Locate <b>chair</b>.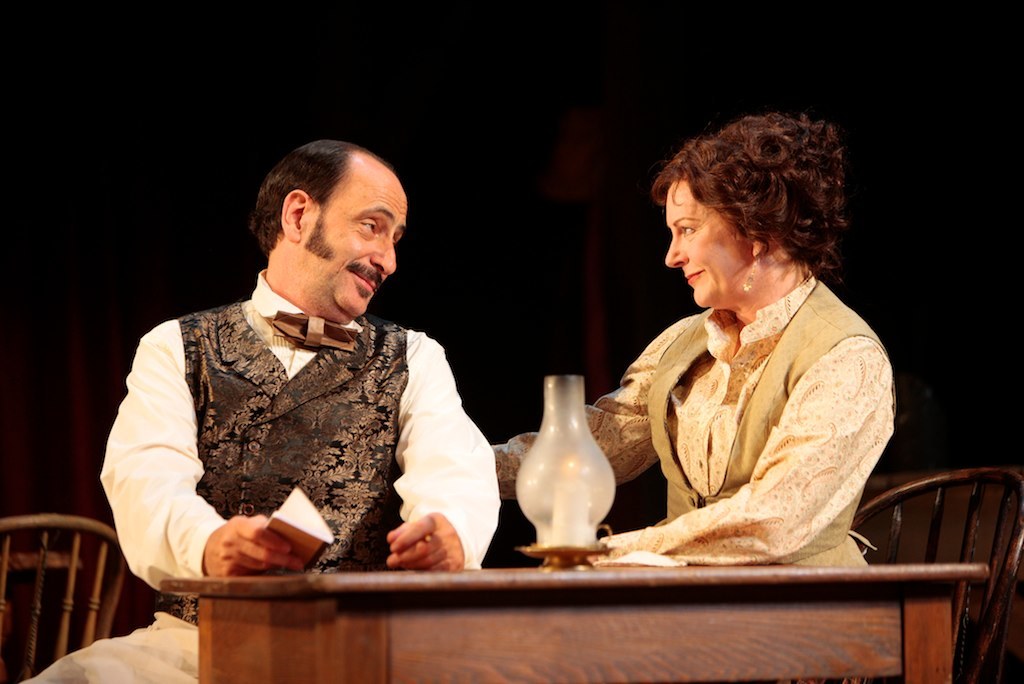
Bounding box: {"left": 848, "top": 457, "right": 1023, "bottom": 657}.
